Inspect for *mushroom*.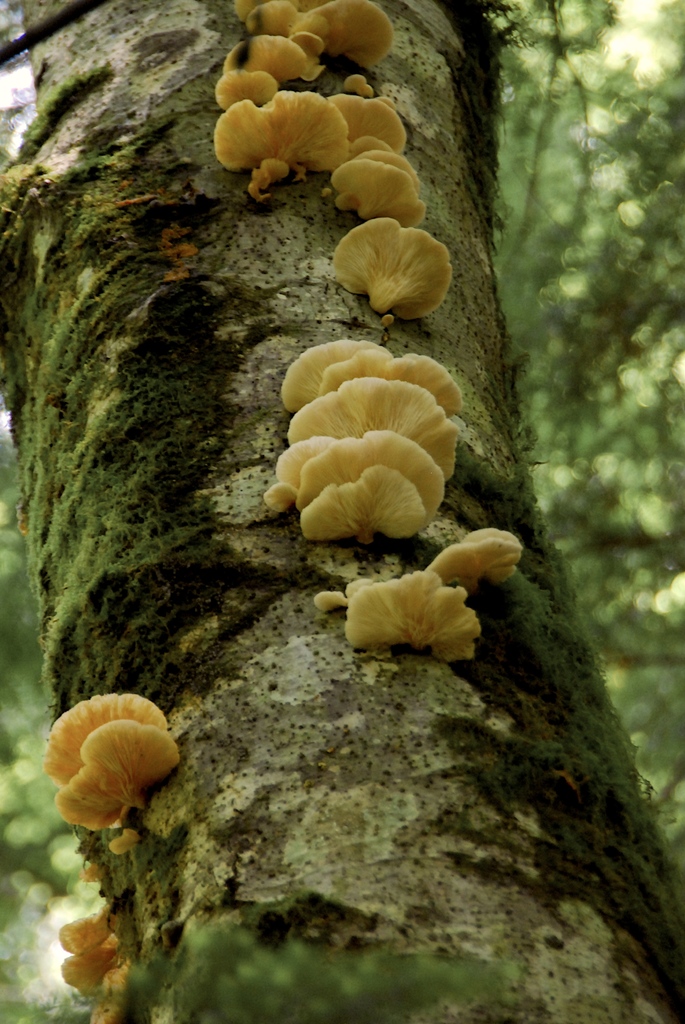
Inspection: (left=333, top=216, right=455, bottom=324).
